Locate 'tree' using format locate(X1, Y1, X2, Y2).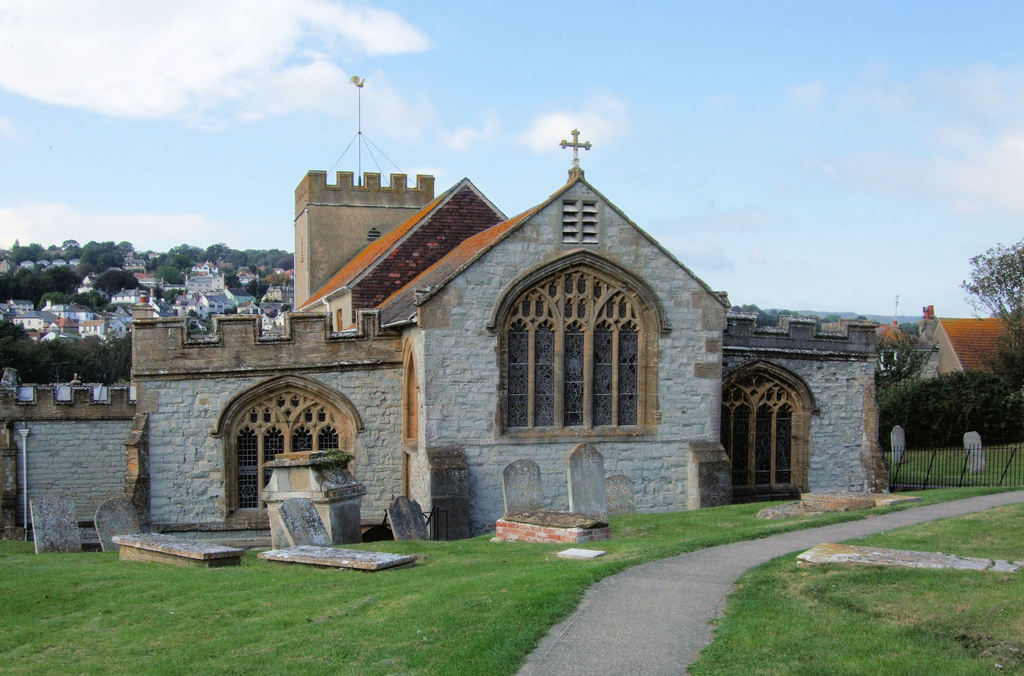
locate(955, 236, 1023, 360).
